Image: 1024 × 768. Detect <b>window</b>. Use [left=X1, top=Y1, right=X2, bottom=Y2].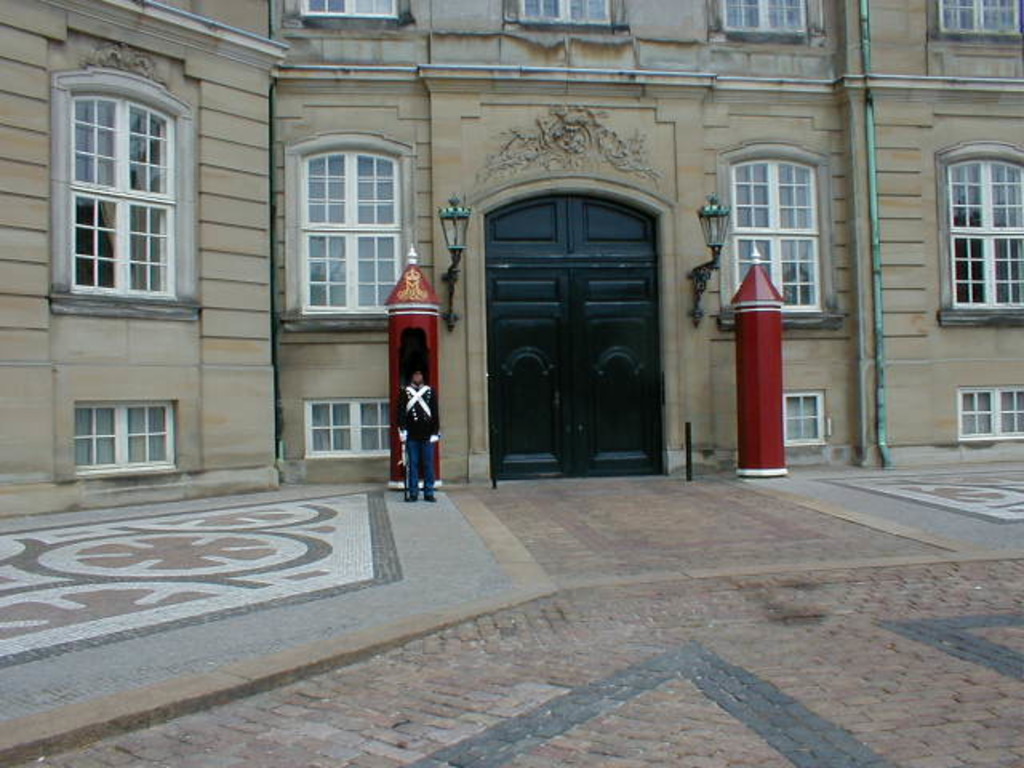
[left=517, top=0, right=629, bottom=35].
